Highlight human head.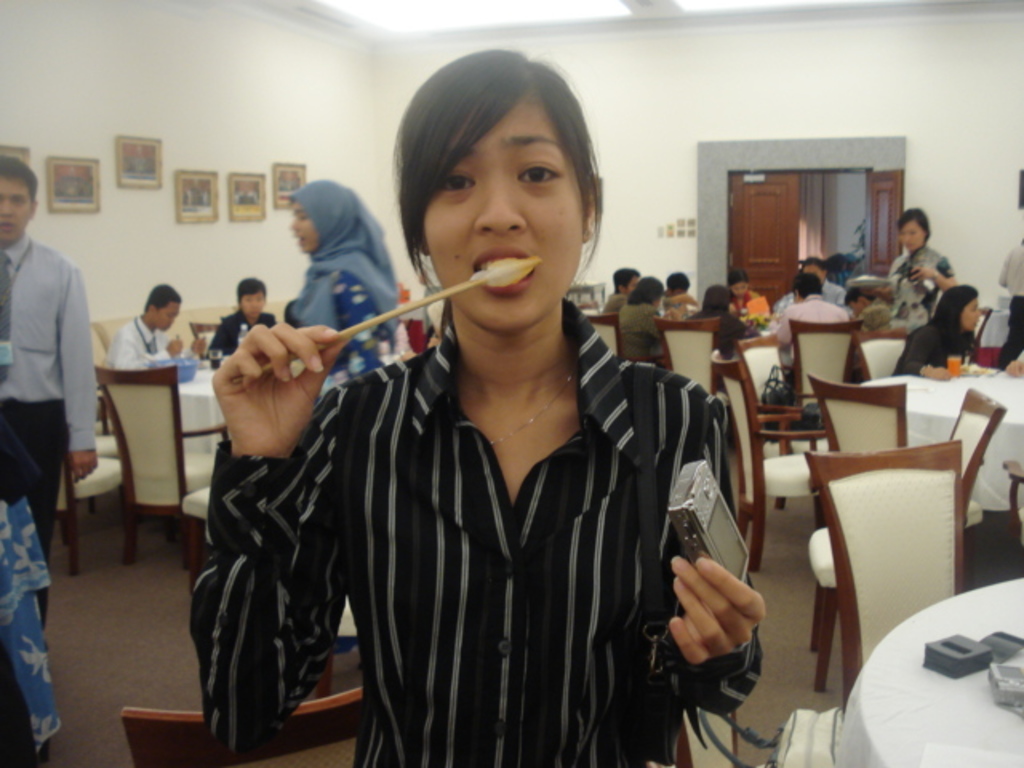
Highlighted region: [x1=632, y1=275, x2=664, y2=309].
